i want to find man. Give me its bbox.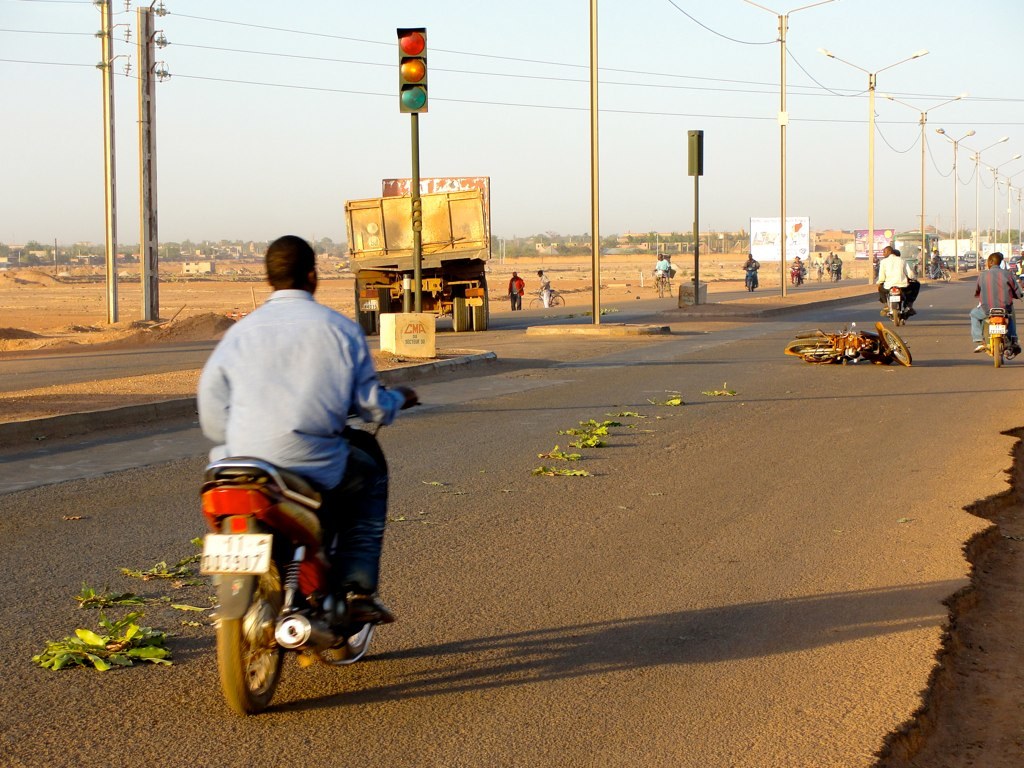
bbox=[179, 239, 410, 716].
